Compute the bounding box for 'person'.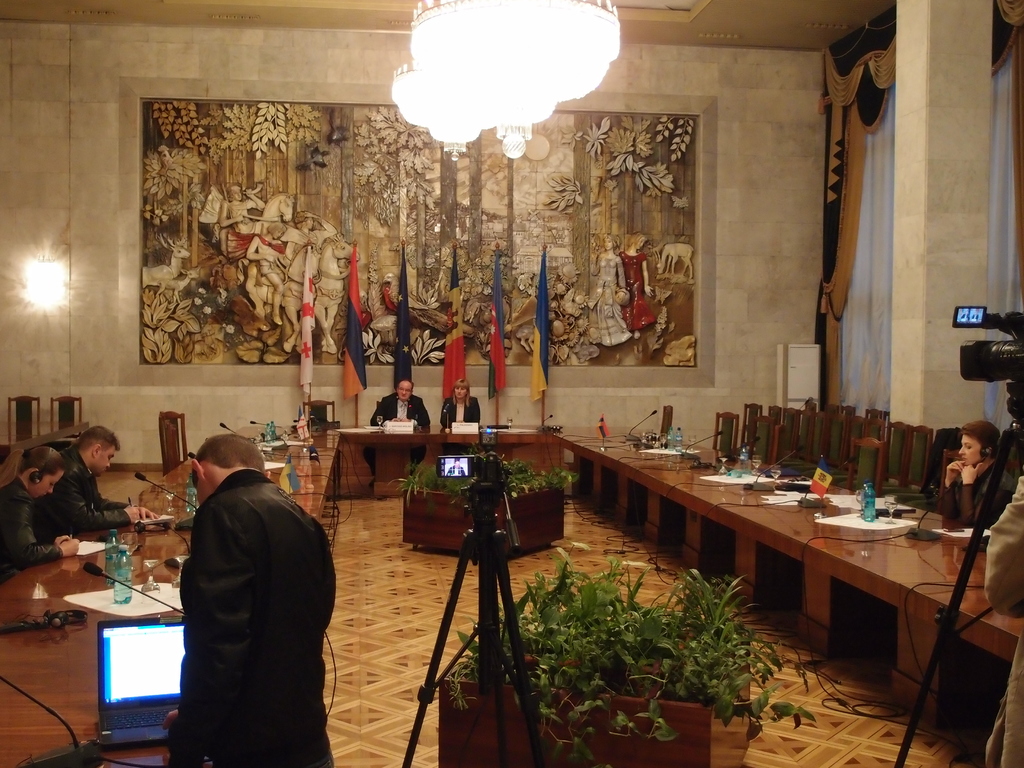
select_region(216, 182, 271, 239).
